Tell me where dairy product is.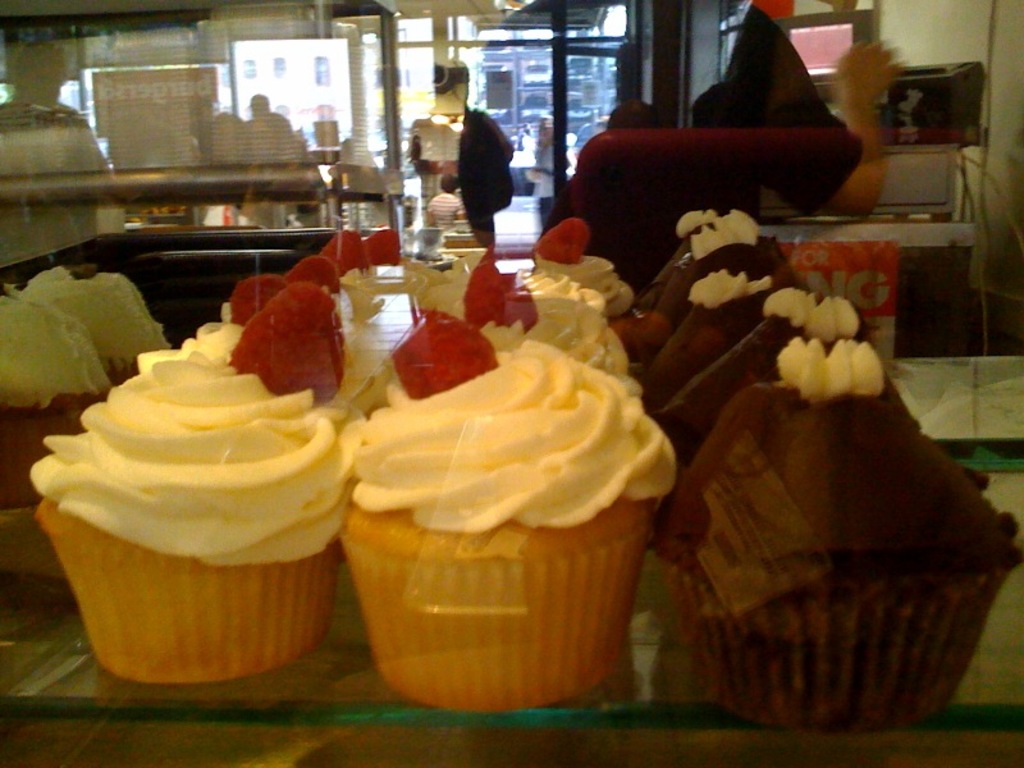
dairy product is at (426, 257, 648, 384).
